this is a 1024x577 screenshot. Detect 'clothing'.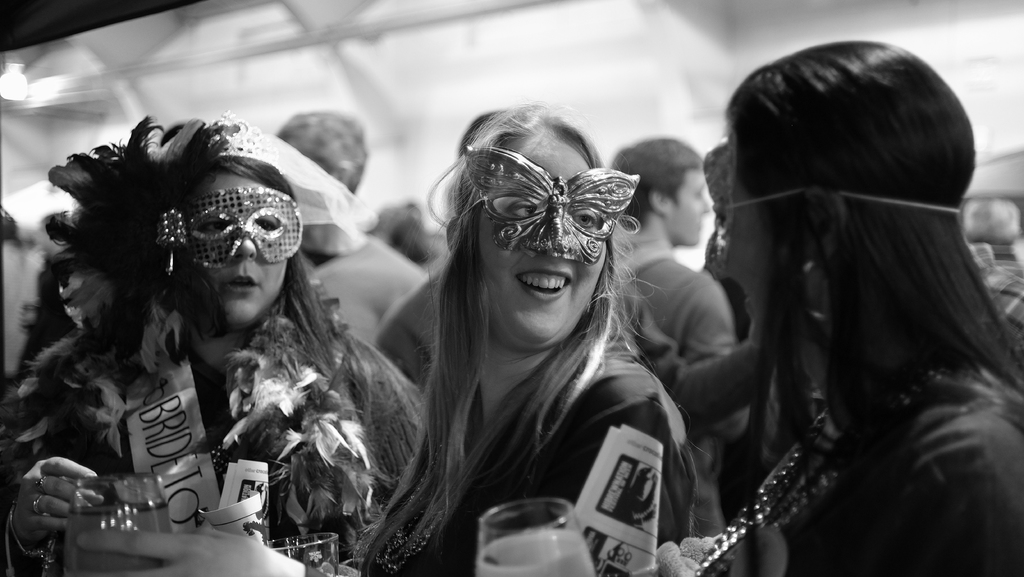
(x1=300, y1=236, x2=415, y2=353).
